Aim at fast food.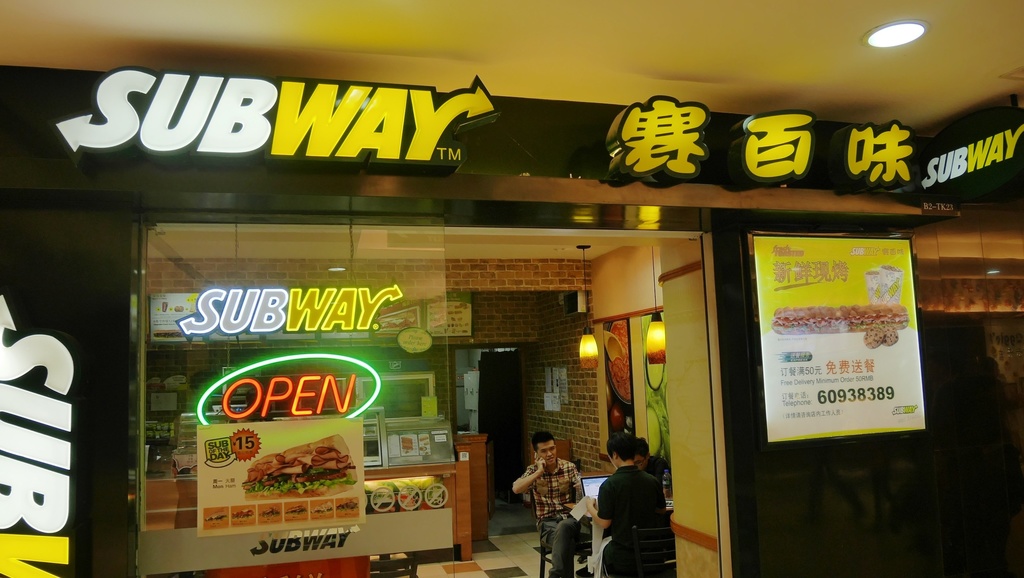
Aimed at <region>336, 498, 357, 516</region>.
